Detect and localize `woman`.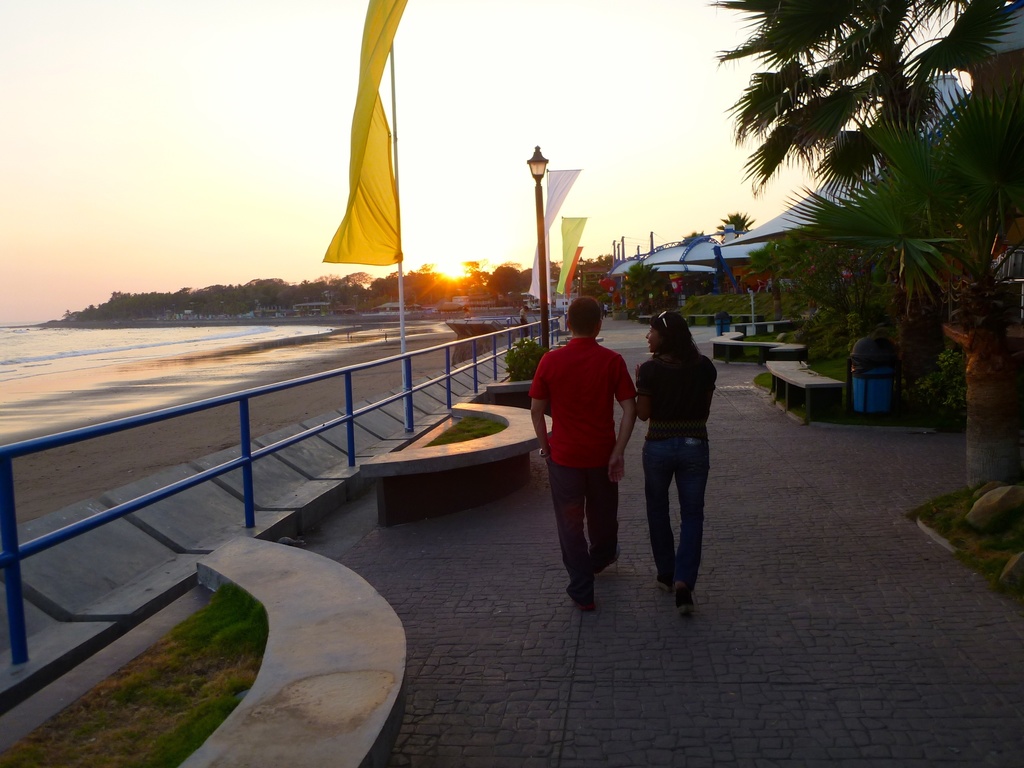
Localized at box(635, 294, 726, 624).
